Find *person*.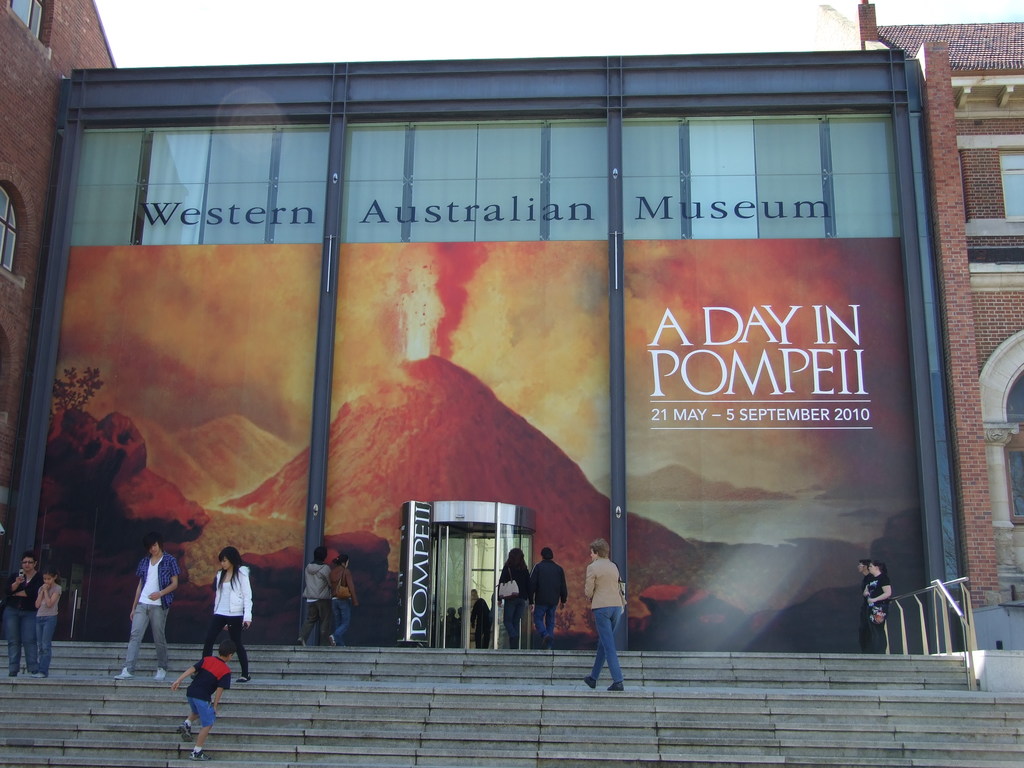
rect(192, 547, 250, 681).
